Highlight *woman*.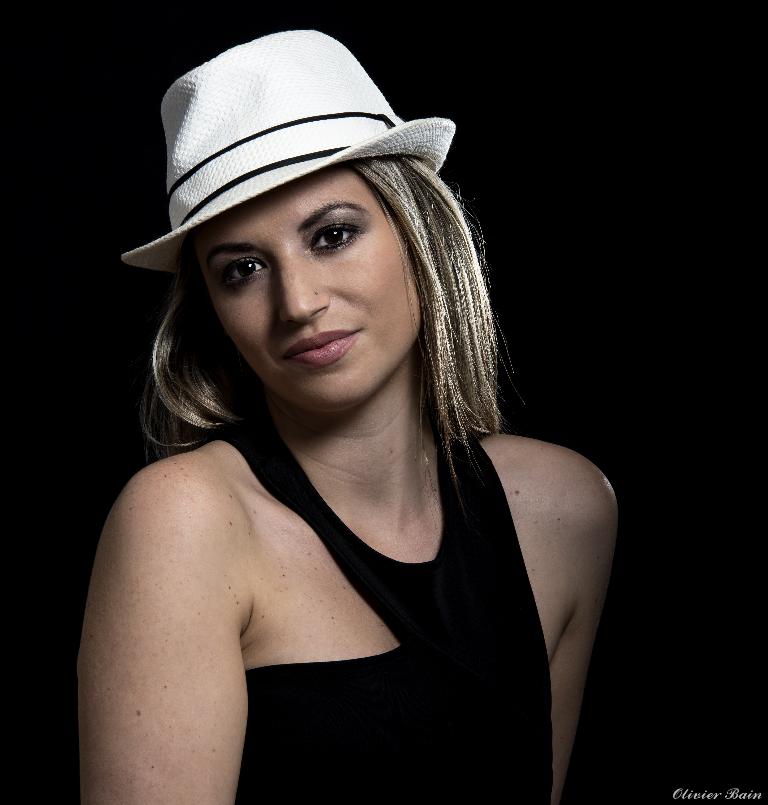
Highlighted region: locate(52, 29, 612, 804).
